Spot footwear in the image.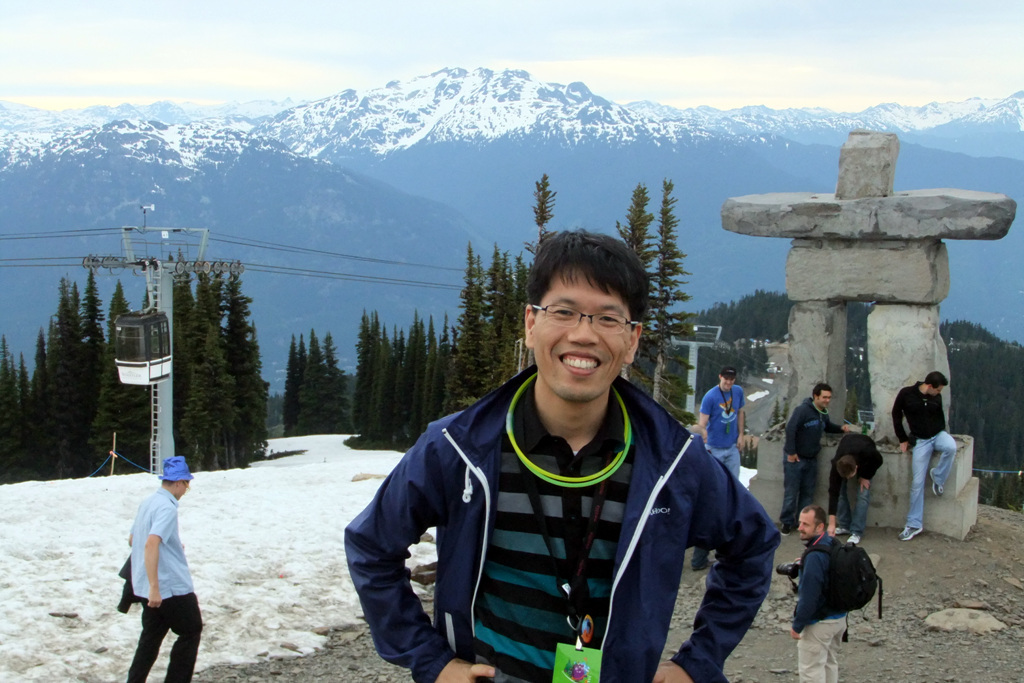
footwear found at select_region(834, 526, 851, 536).
